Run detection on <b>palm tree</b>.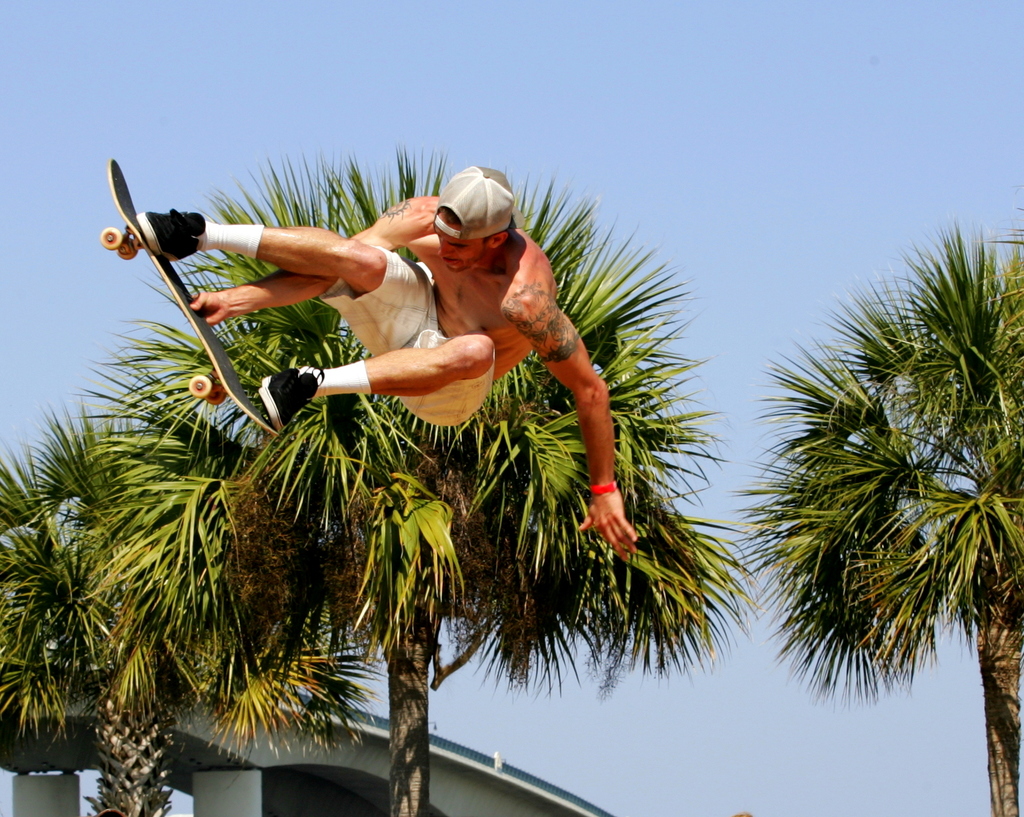
Result: (90,129,777,816).
